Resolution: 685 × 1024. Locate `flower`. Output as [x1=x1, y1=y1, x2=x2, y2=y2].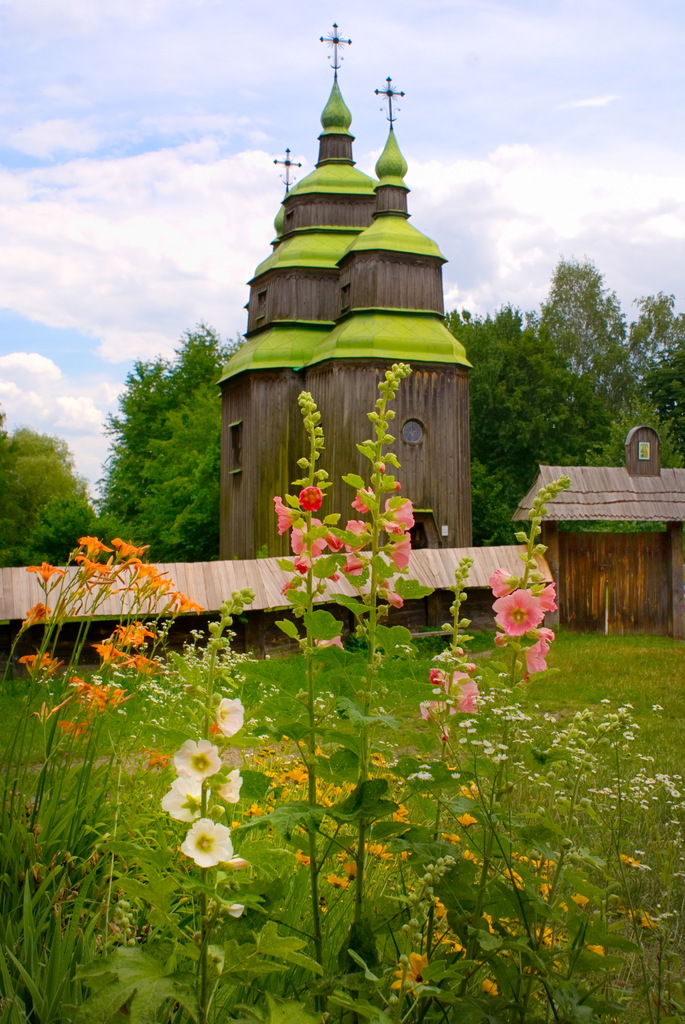
[x1=293, y1=550, x2=312, y2=574].
